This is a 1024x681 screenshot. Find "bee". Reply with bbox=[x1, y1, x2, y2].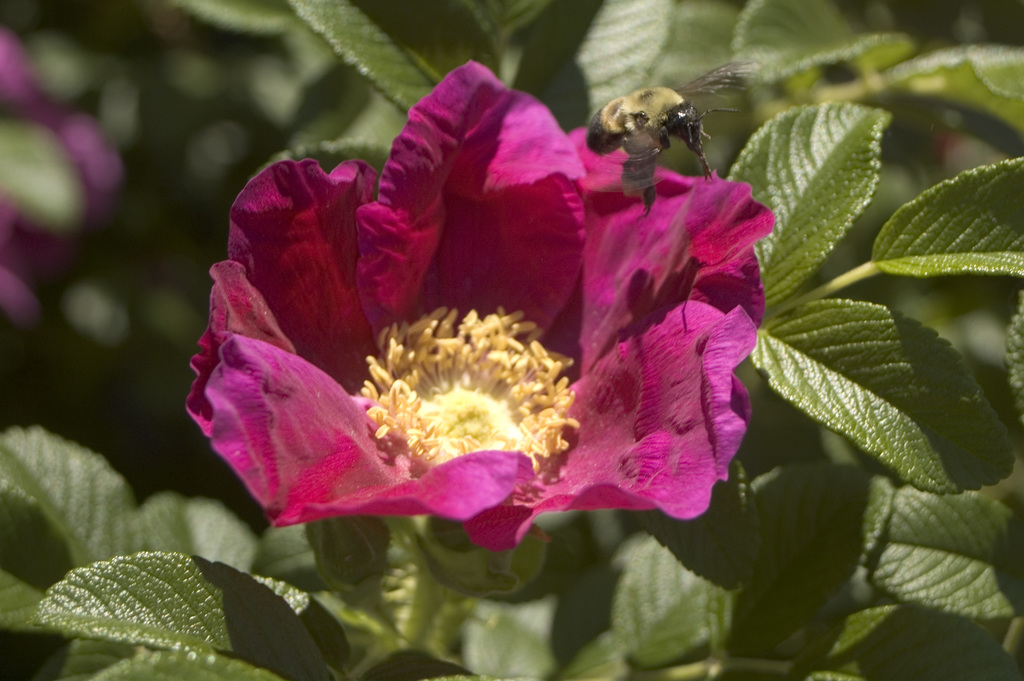
bbox=[581, 51, 763, 197].
